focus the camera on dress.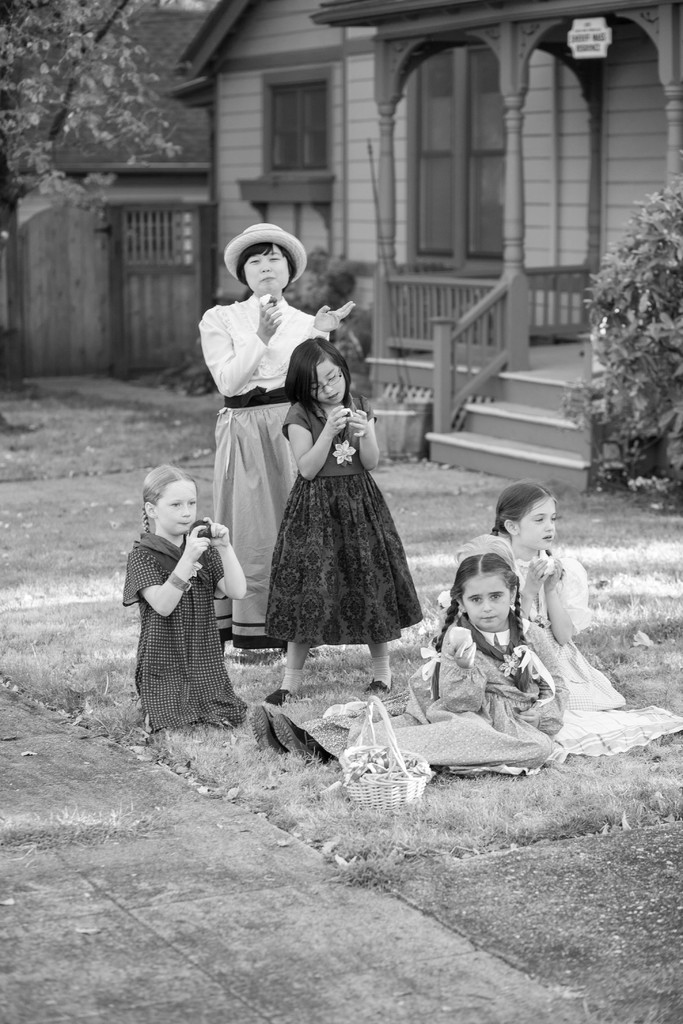
Focus region: <region>199, 291, 323, 645</region>.
